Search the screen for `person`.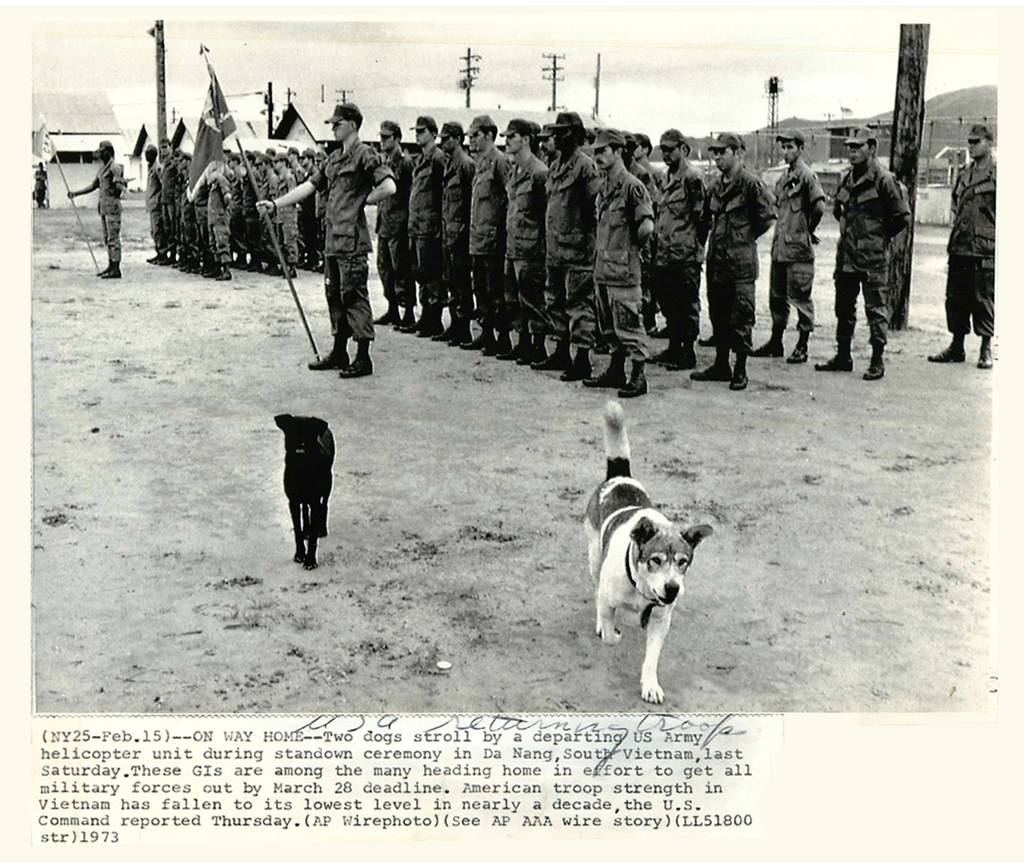
Found at rect(925, 123, 997, 367).
